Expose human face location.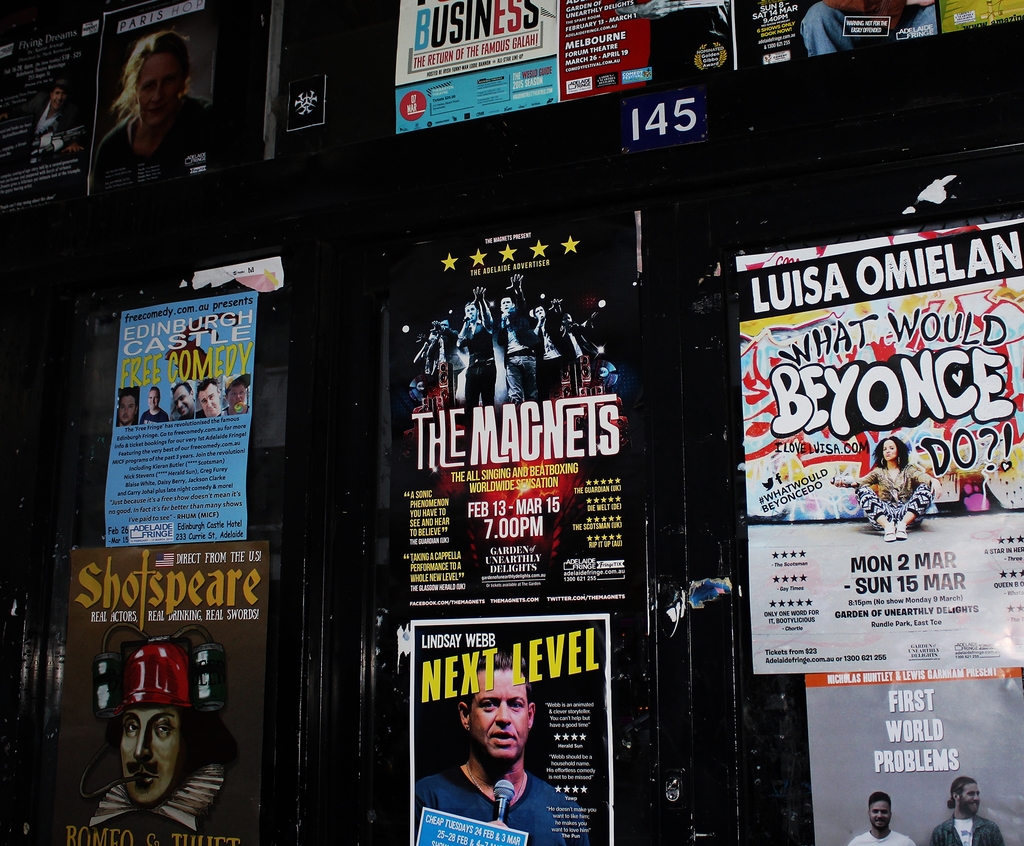
Exposed at Rect(120, 709, 181, 805).
